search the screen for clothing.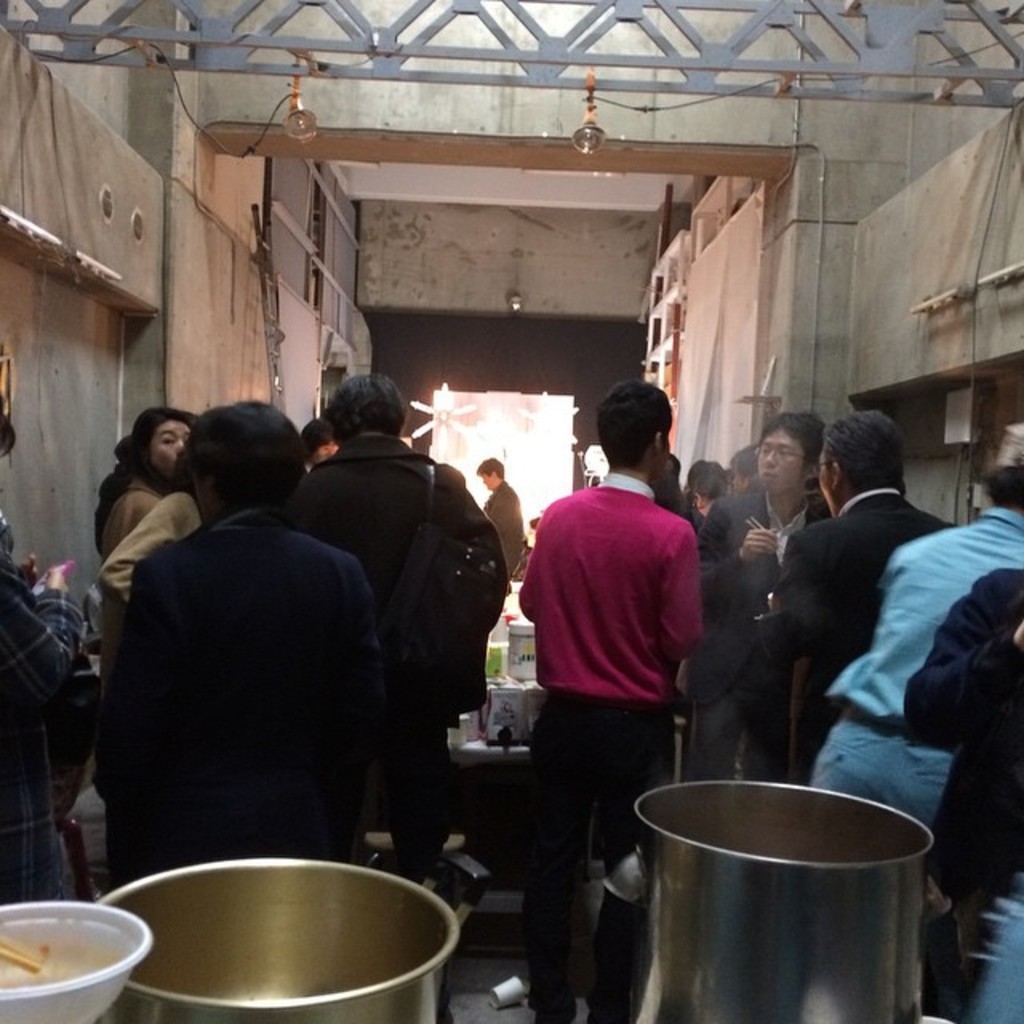
Found at [512, 435, 717, 870].
